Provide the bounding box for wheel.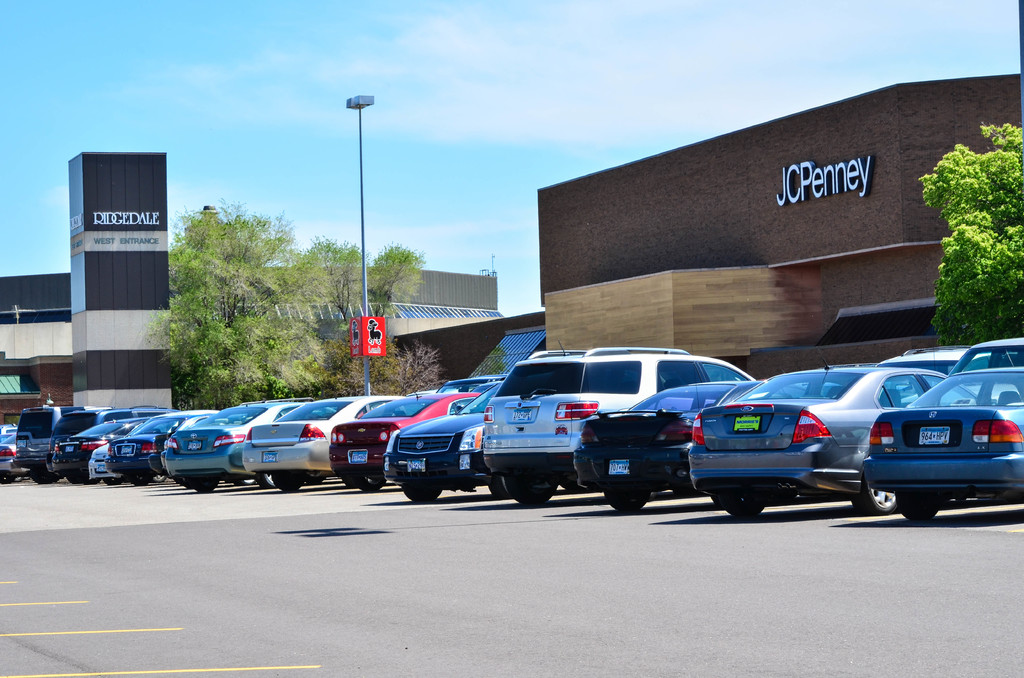
bbox(502, 474, 557, 506).
